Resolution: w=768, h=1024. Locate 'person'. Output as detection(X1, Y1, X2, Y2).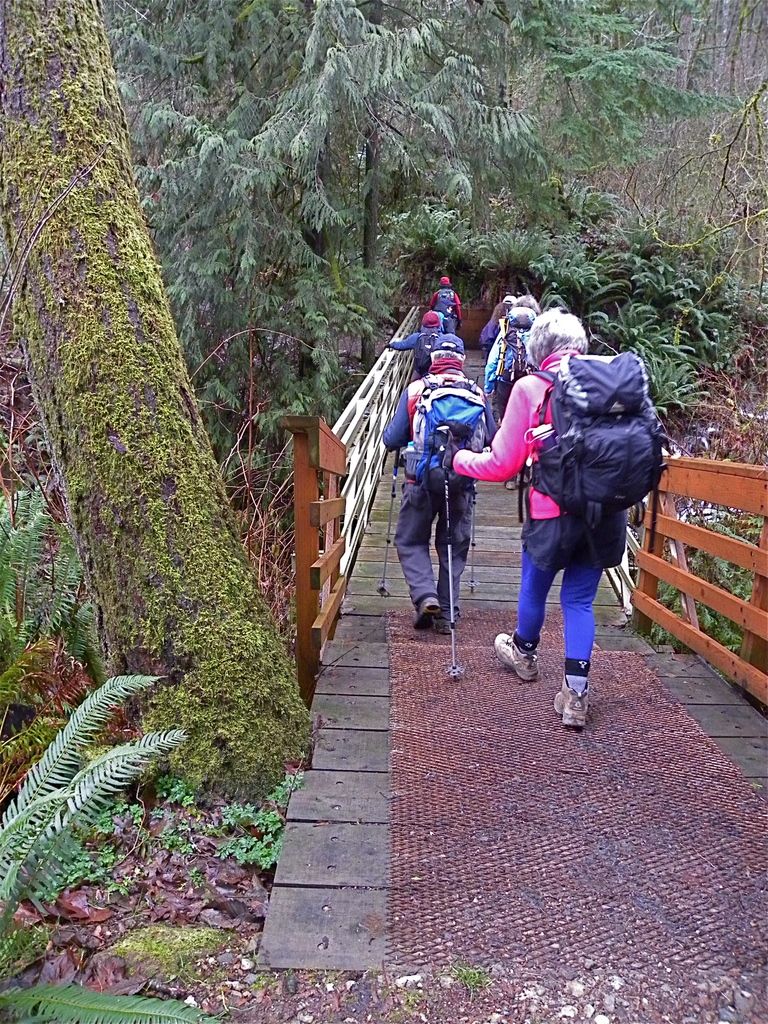
detection(426, 276, 461, 336).
